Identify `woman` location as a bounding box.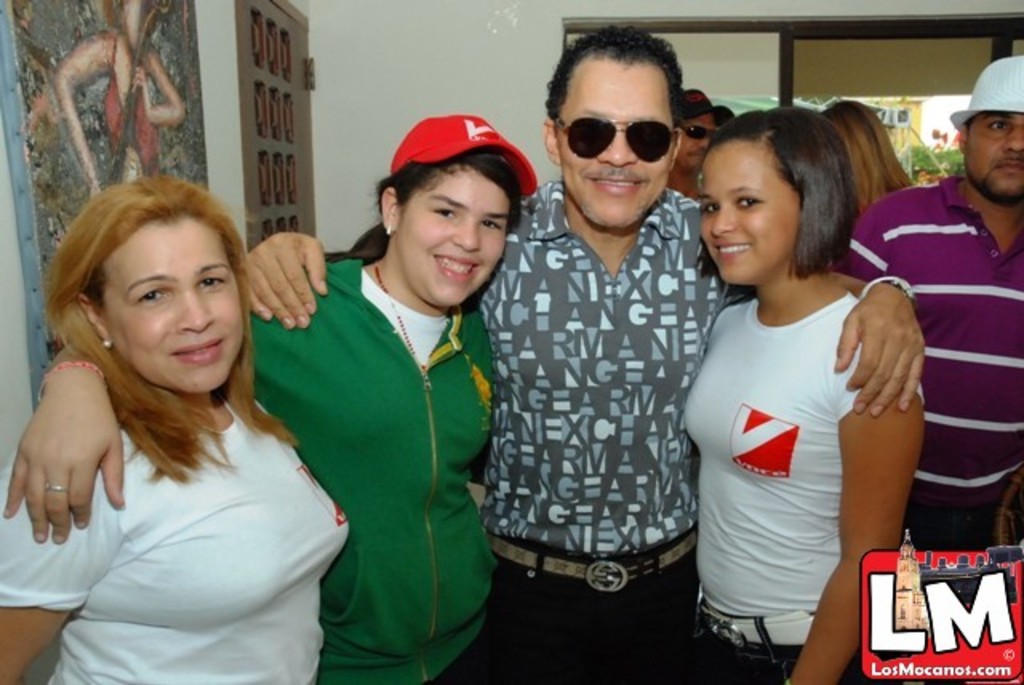
x1=818, y1=102, x2=909, y2=218.
